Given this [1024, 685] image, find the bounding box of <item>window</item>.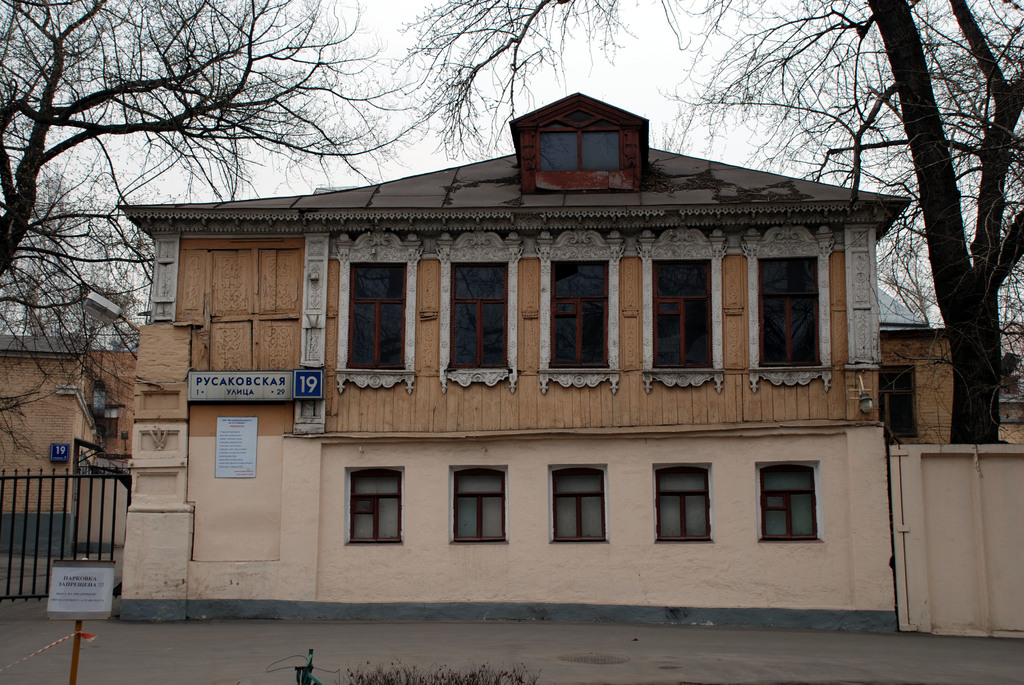
box(445, 465, 509, 545).
